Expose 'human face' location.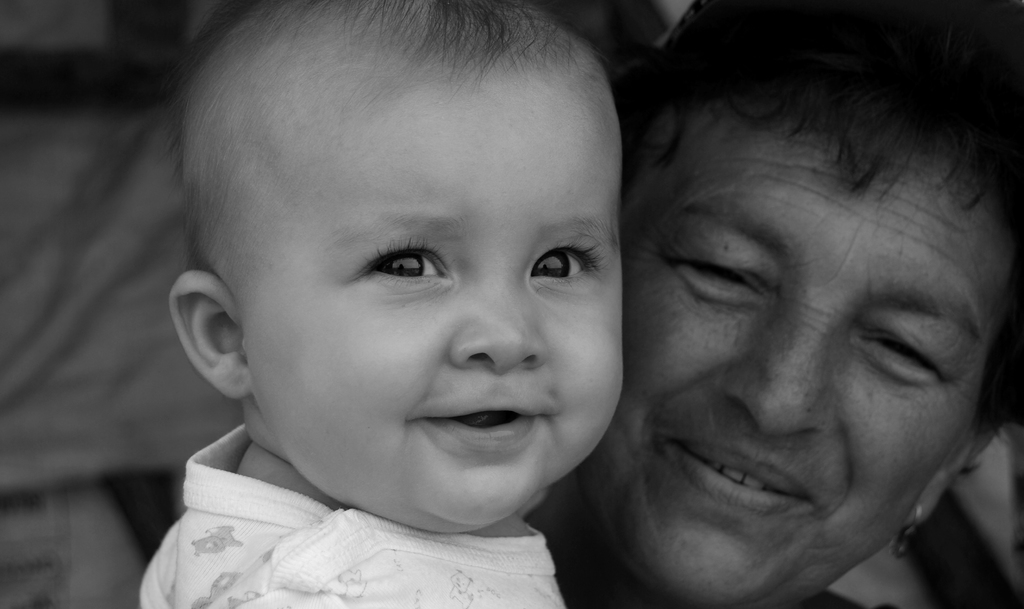
Exposed at <box>575,76,1016,608</box>.
